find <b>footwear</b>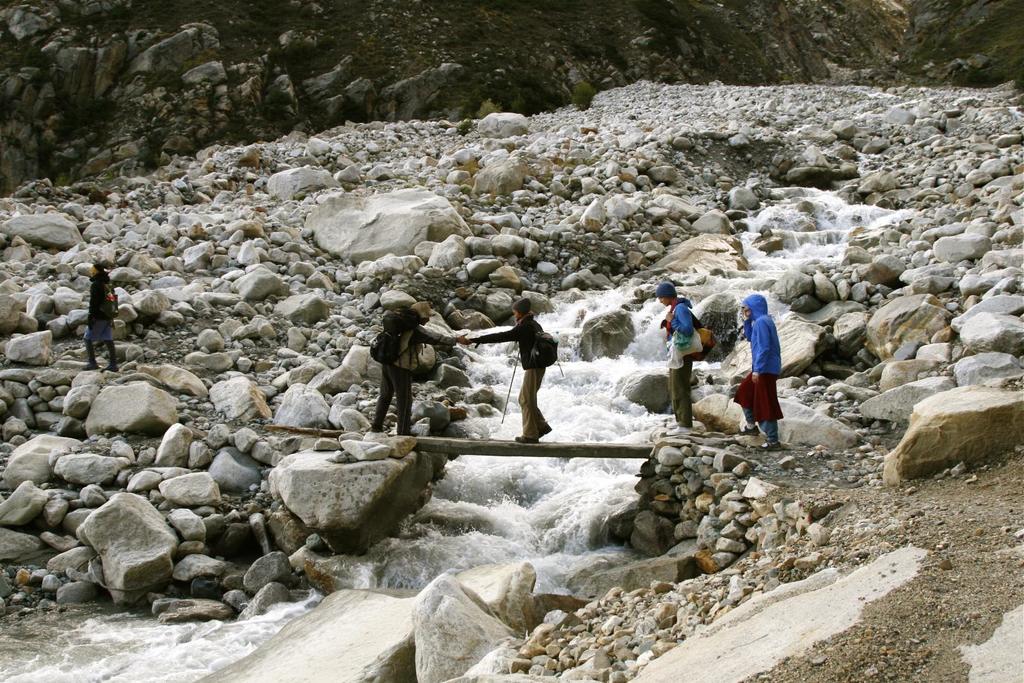
[535,422,550,441]
